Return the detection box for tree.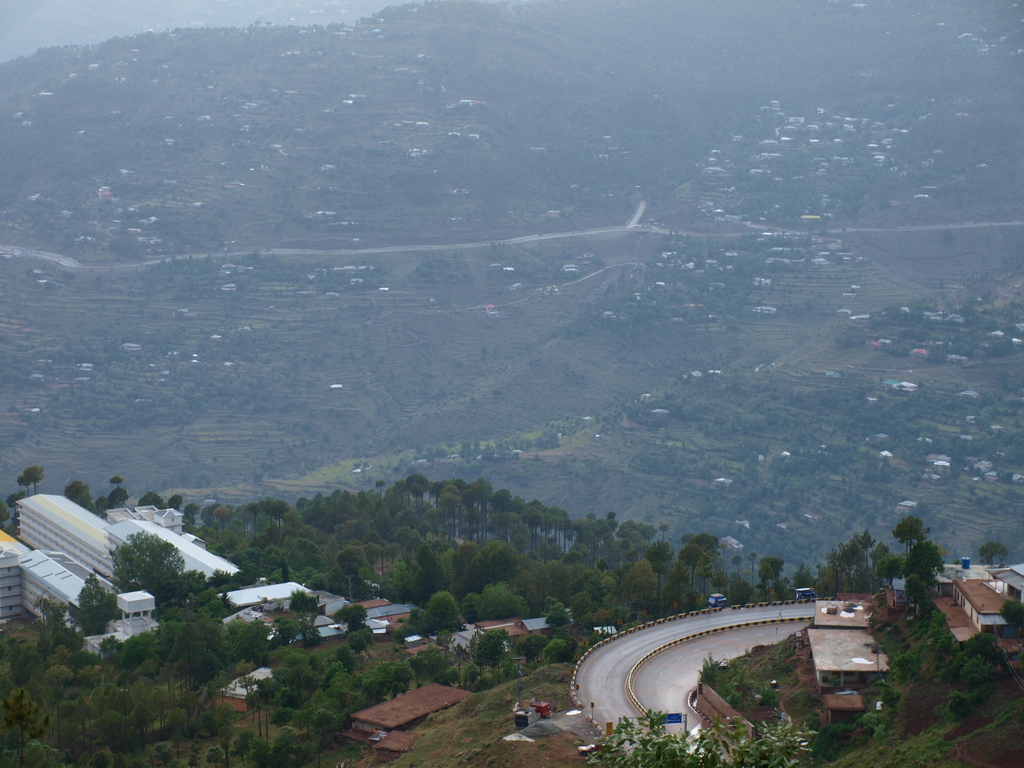
pyautogui.locateOnScreen(435, 387, 445, 403).
